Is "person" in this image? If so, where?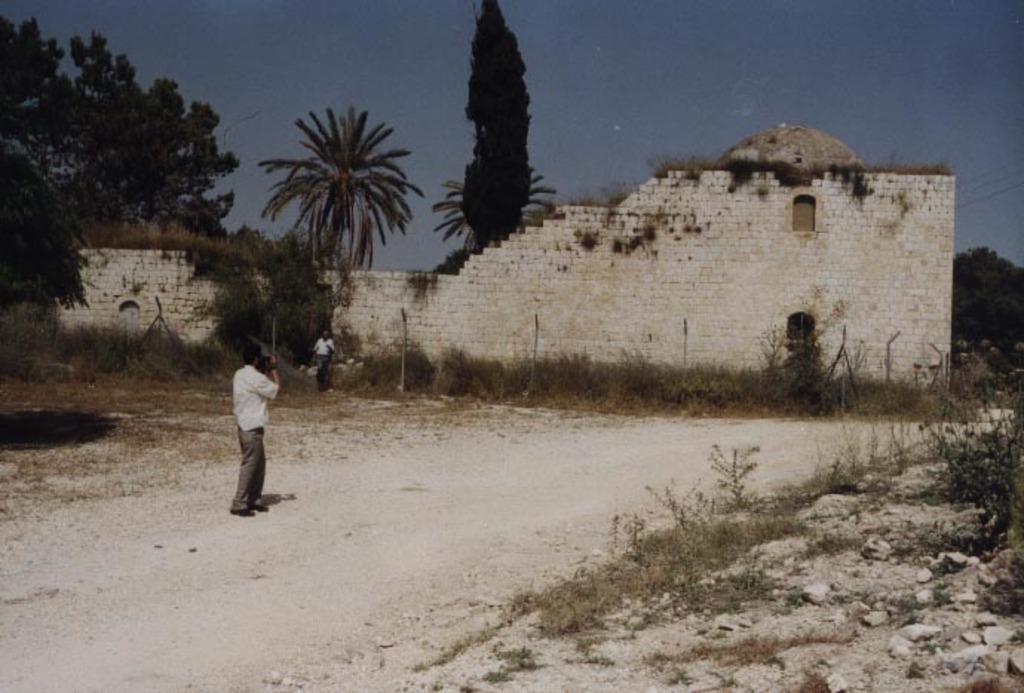
Yes, at 316,328,331,387.
